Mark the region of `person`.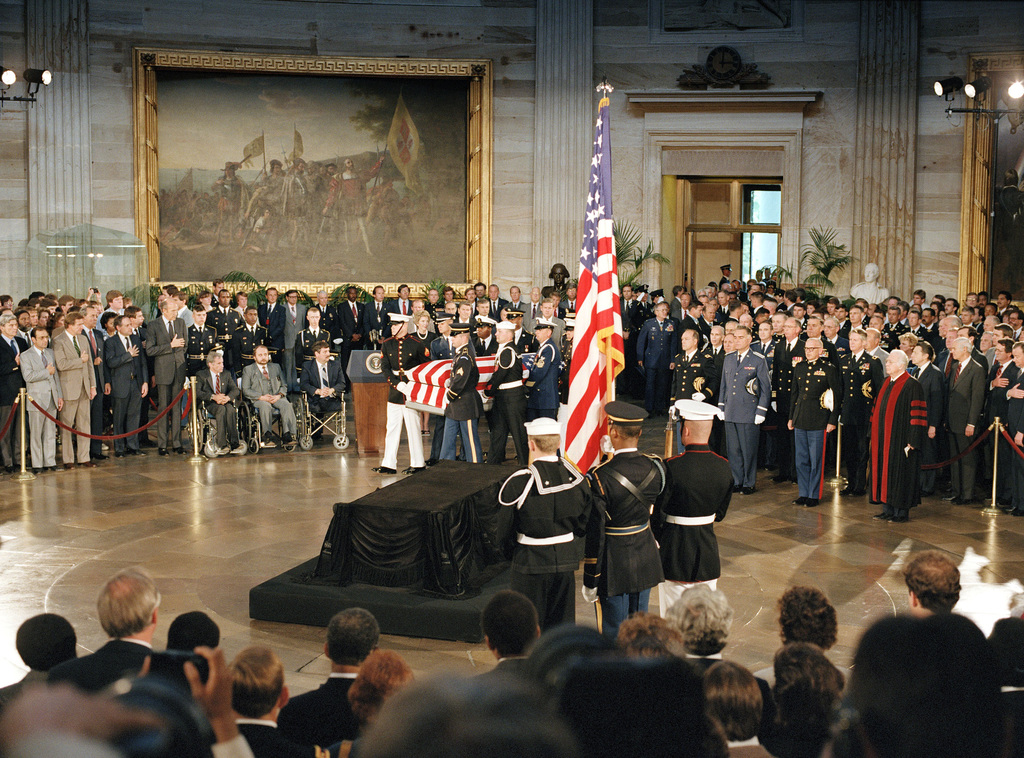
Region: (x1=678, y1=288, x2=680, y2=301).
